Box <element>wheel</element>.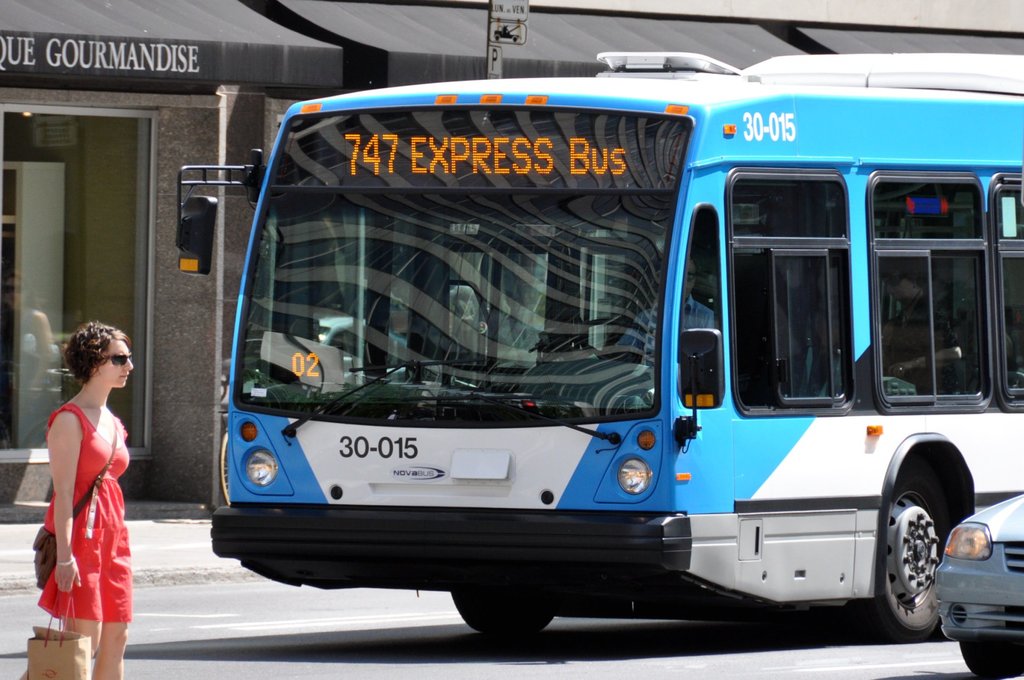
BBox(448, 590, 554, 647).
